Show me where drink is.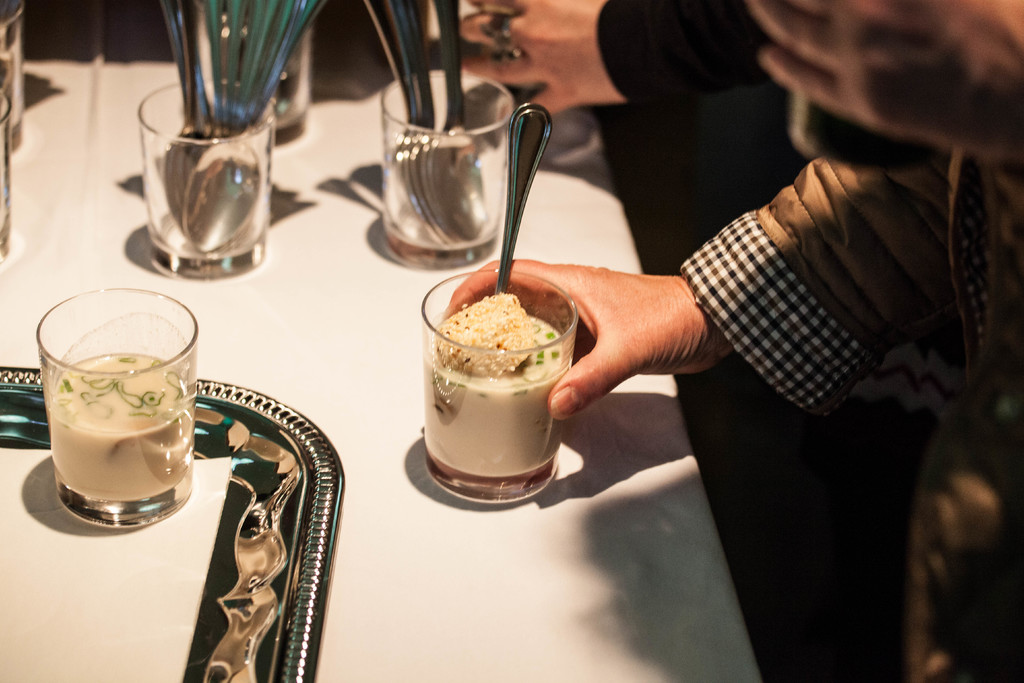
drink is at locate(426, 315, 570, 482).
